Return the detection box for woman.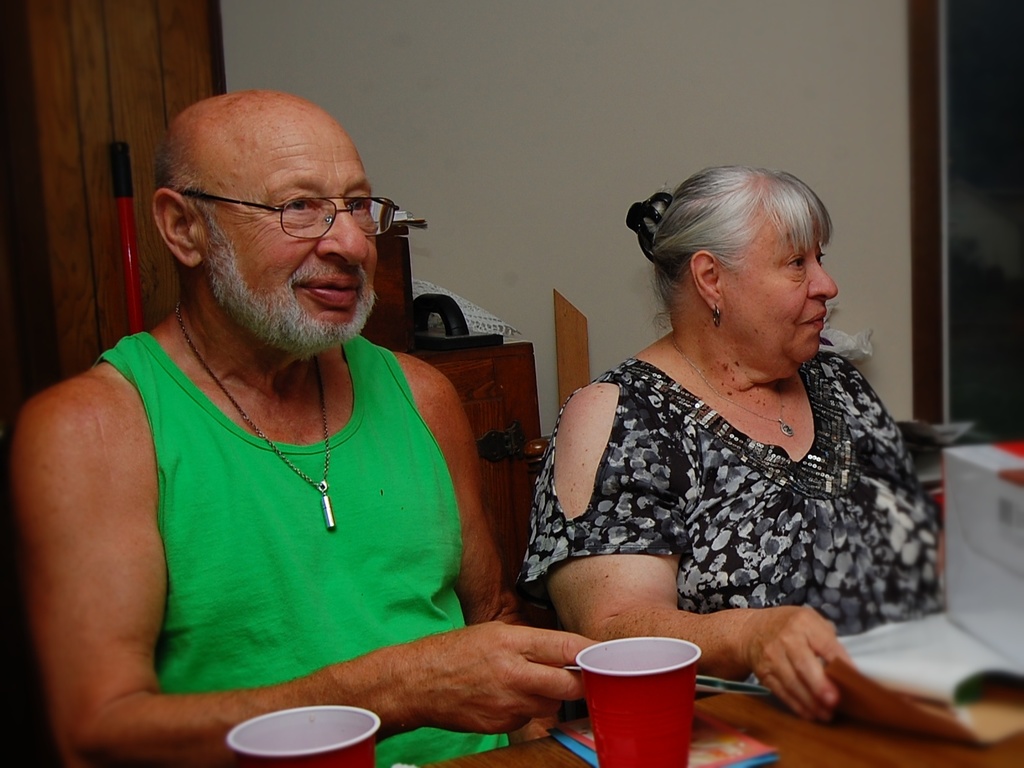
bbox(510, 164, 953, 723).
